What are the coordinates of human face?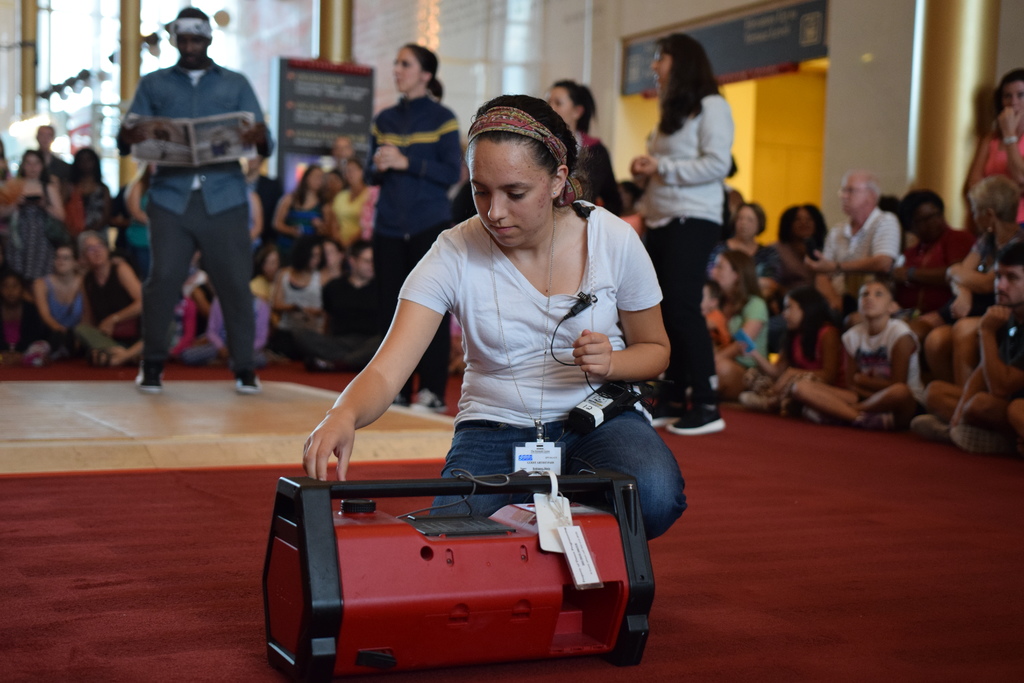
[264,254,276,279].
